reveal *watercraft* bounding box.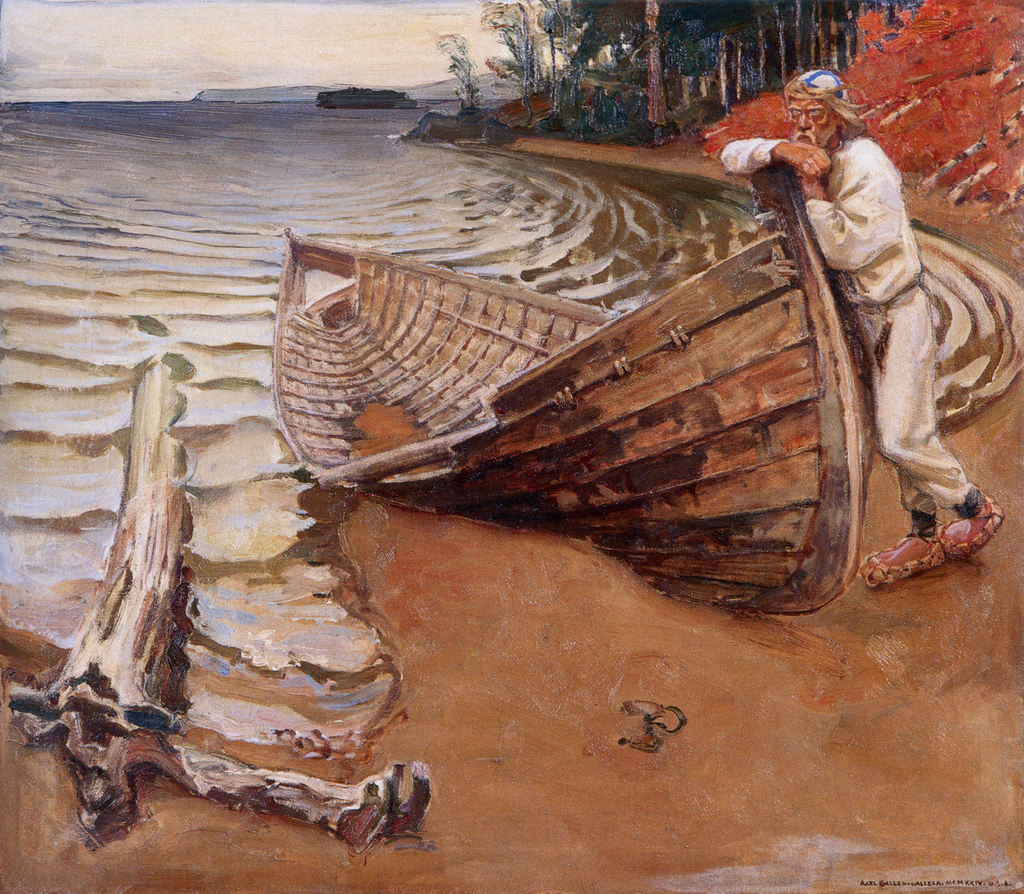
Revealed: 316,84,425,116.
